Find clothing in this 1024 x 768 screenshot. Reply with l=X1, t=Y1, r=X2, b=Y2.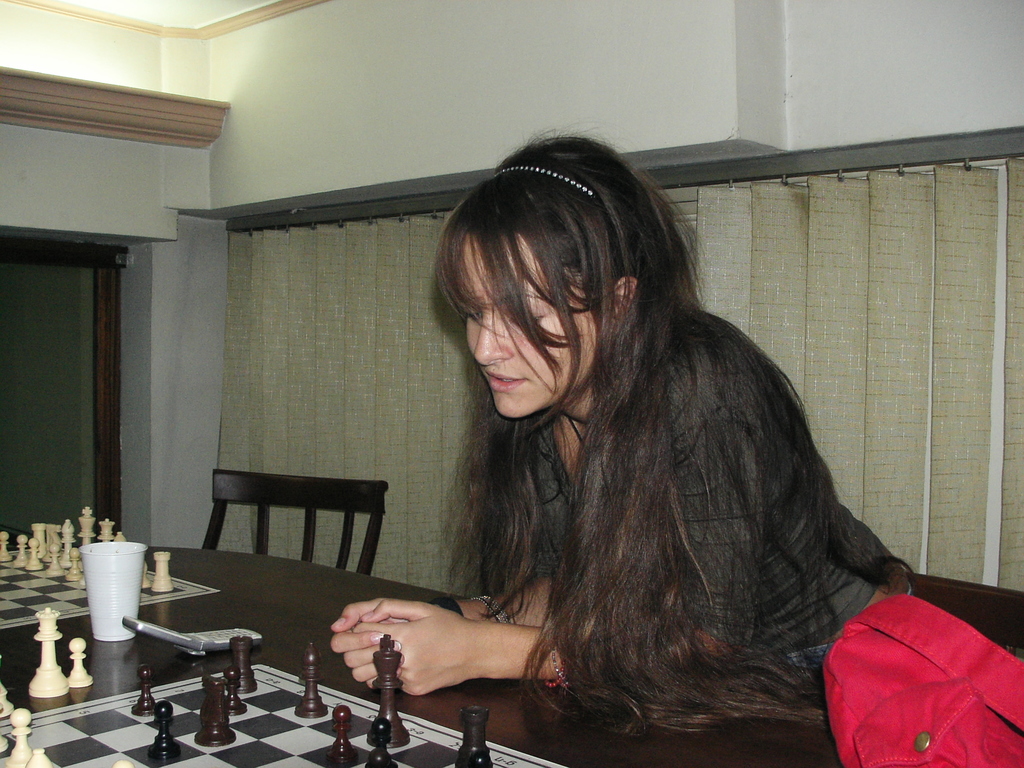
l=501, t=314, r=915, b=705.
